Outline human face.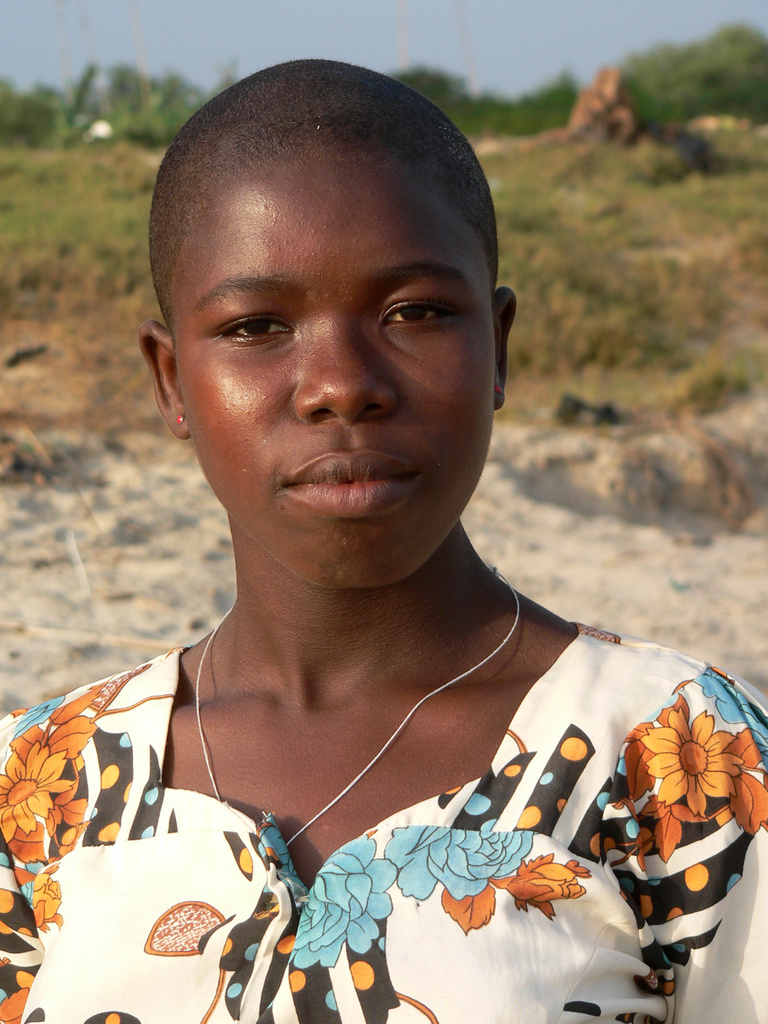
Outline: rect(176, 136, 500, 591).
